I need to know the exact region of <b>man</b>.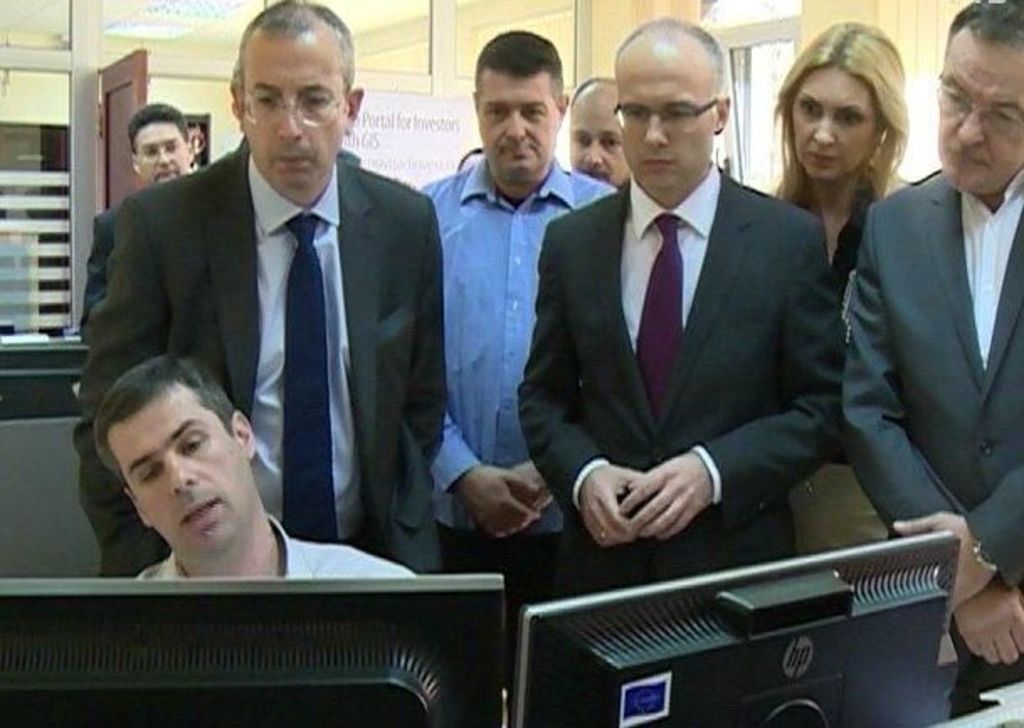
Region: 124, 103, 197, 192.
